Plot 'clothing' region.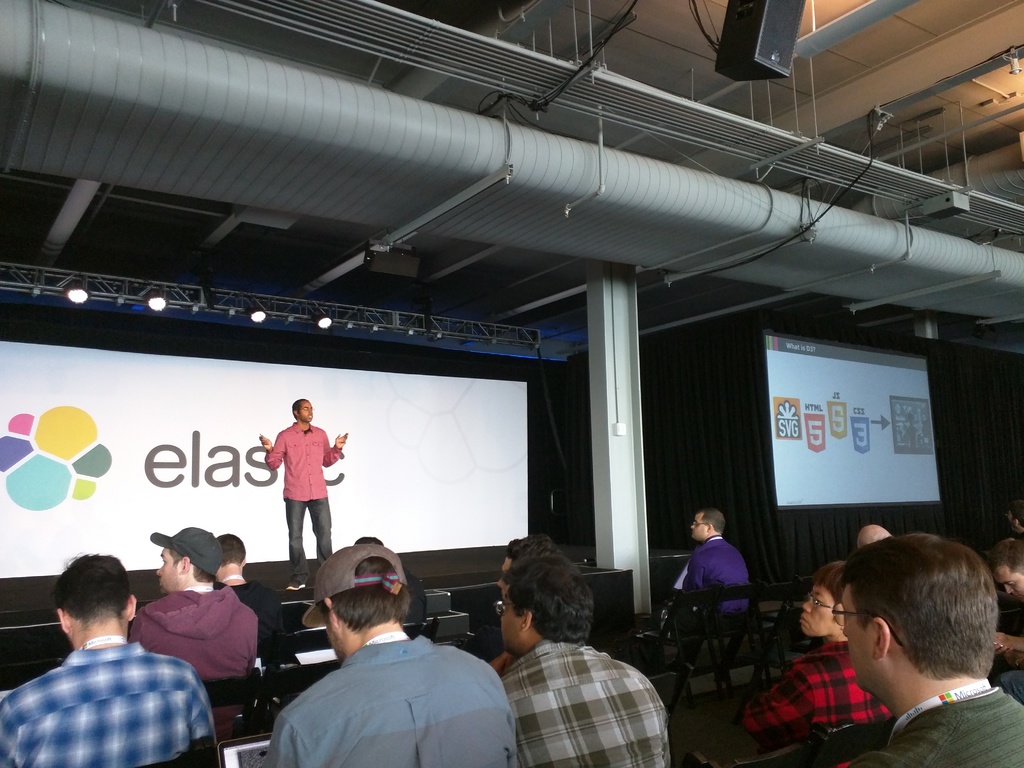
Plotted at [left=404, top=568, right=425, bottom=620].
